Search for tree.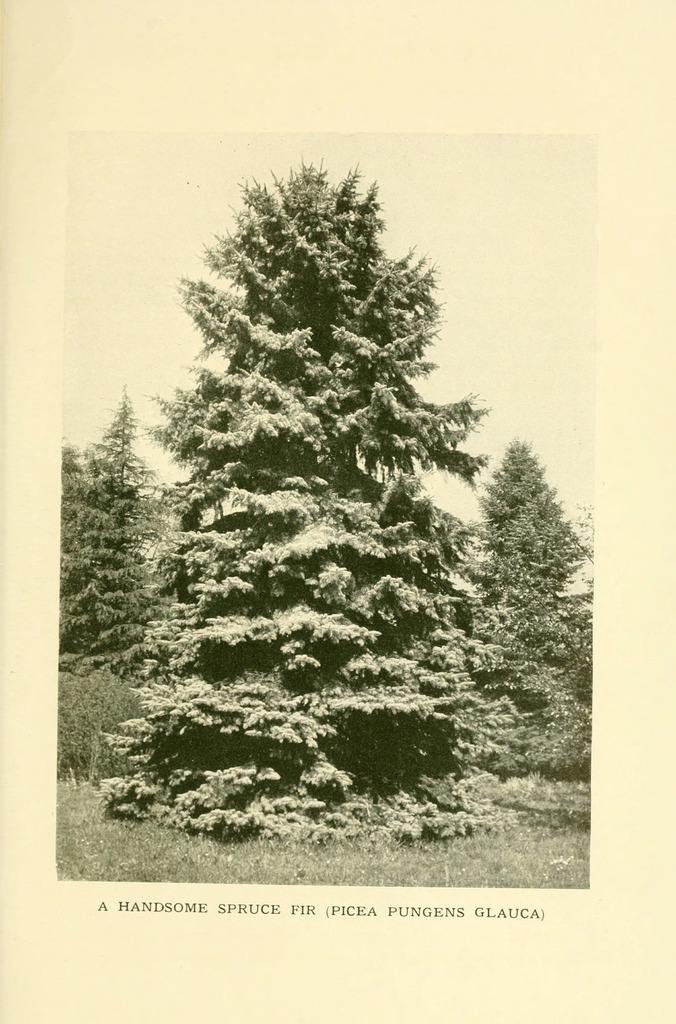
Found at <region>111, 163, 539, 838</region>.
